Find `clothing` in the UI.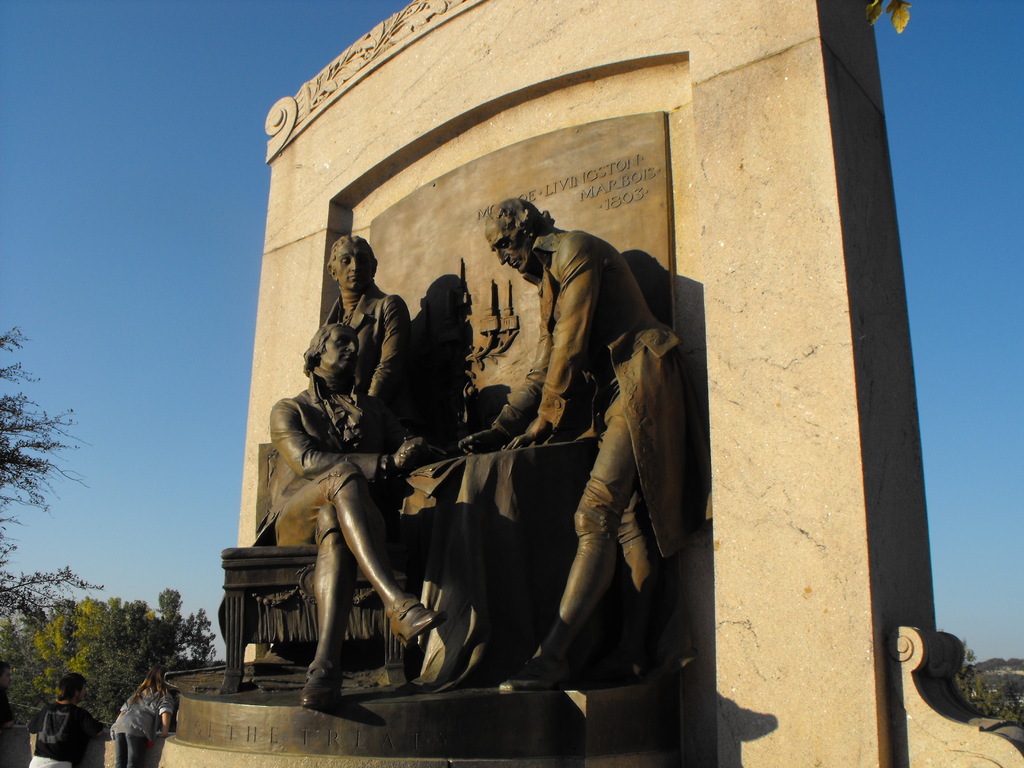
UI element at select_region(465, 209, 703, 639).
